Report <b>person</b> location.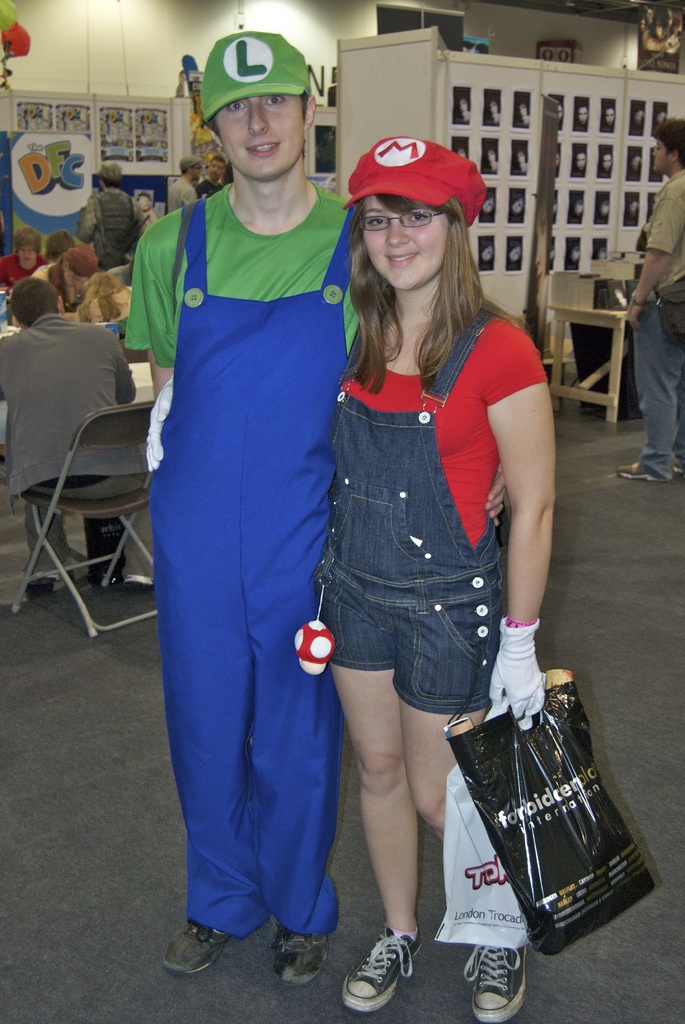
Report: box=[643, 4, 654, 25].
